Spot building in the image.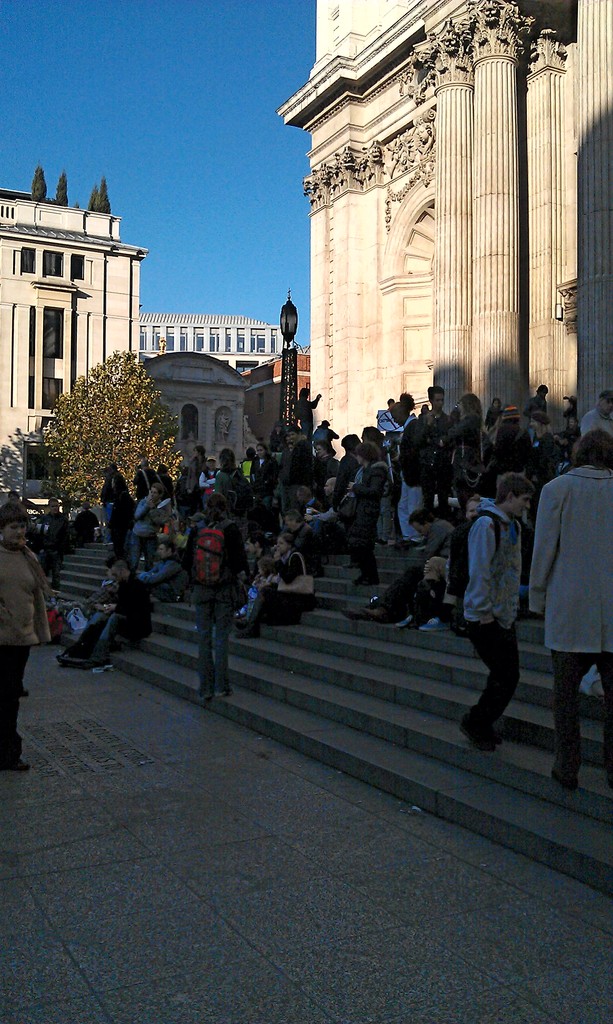
building found at BBox(139, 312, 287, 393).
